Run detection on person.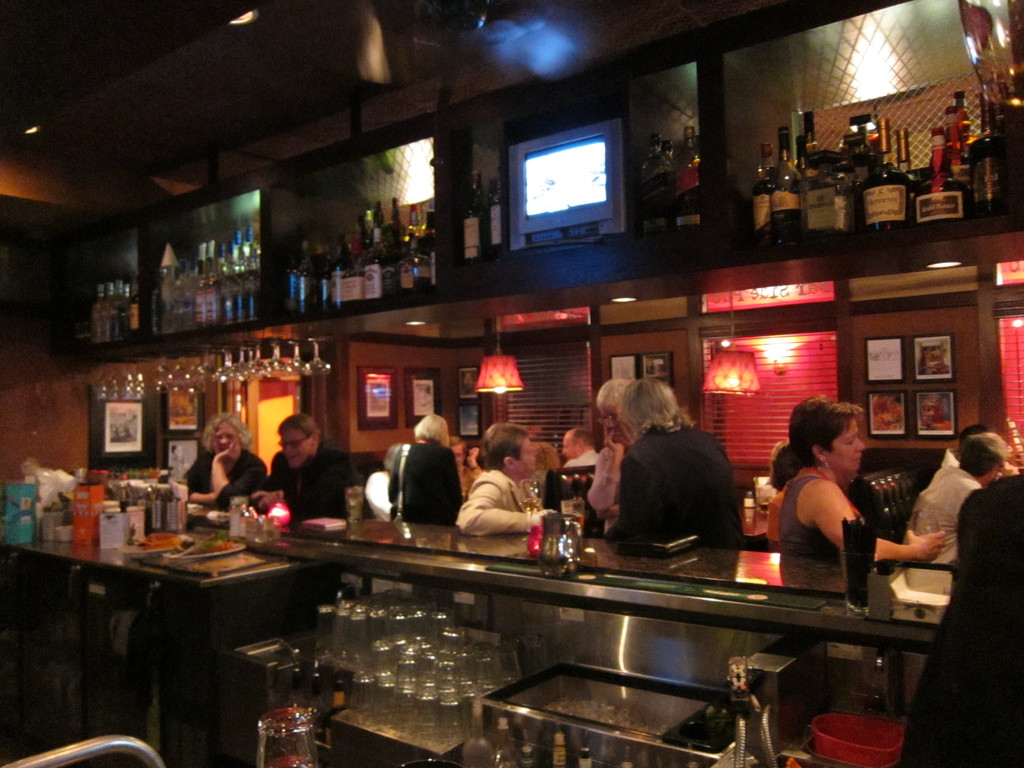
Result: x1=908 y1=420 x2=1012 y2=568.
